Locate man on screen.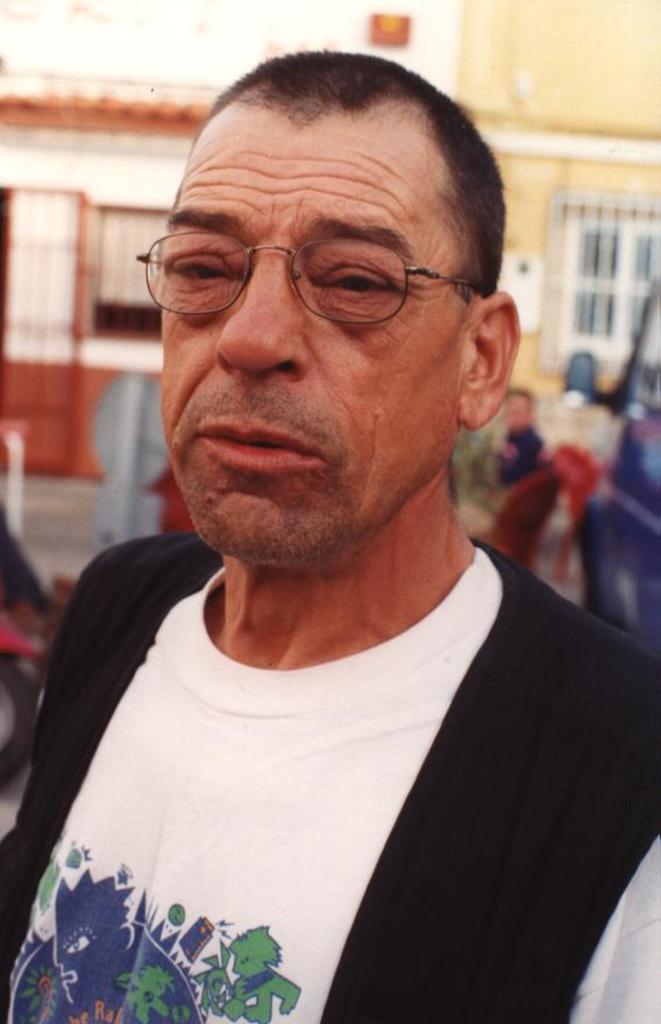
On screen at pyautogui.locateOnScreen(0, 48, 660, 1023).
